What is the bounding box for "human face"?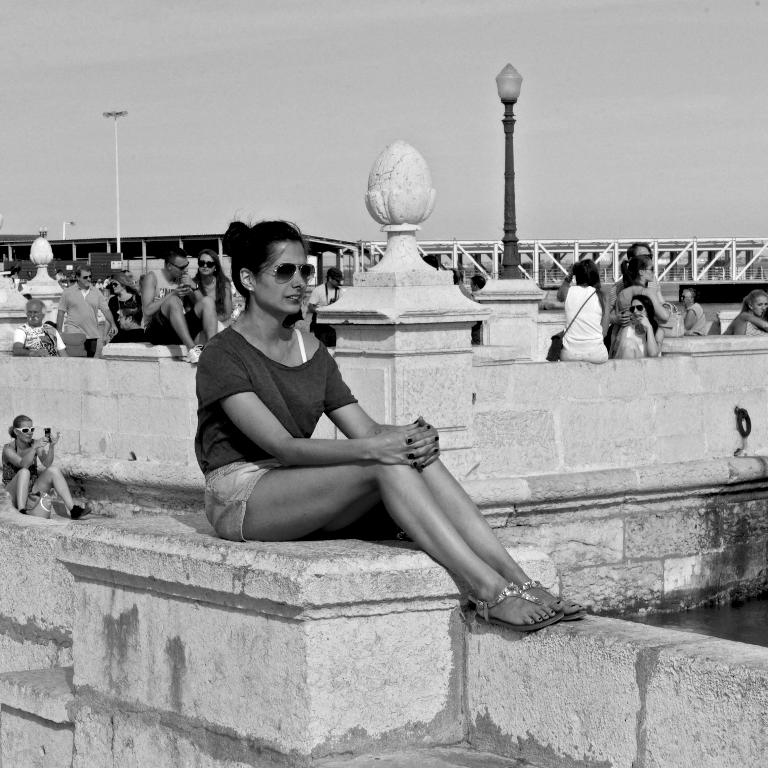
{"left": 19, "top": 421, "right": 31, "bottom": 443}.
